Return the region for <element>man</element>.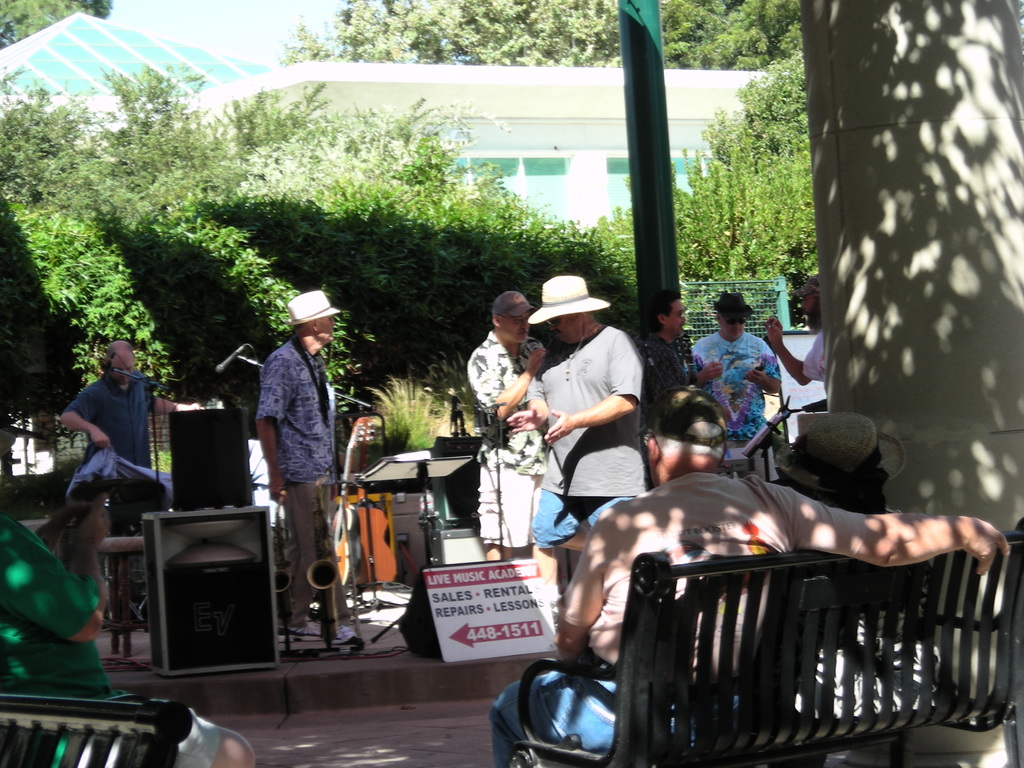
left=255, top=290, right=343, bottom=646.
